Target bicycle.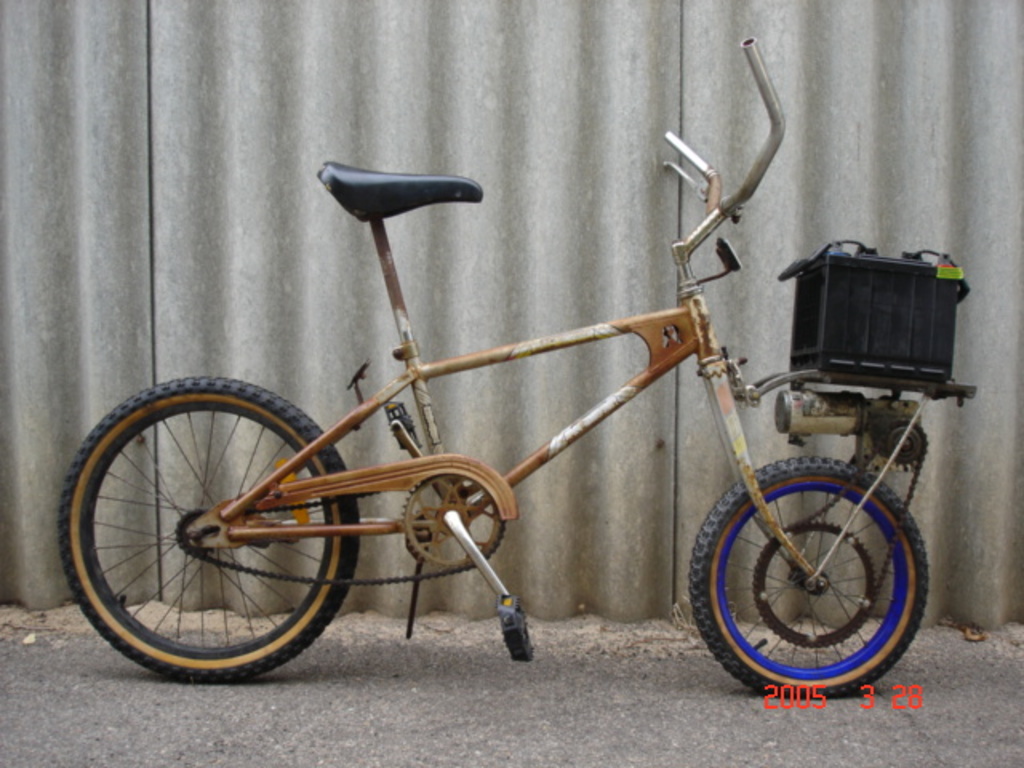
Target region: detection(86, 82, 994, 678).
